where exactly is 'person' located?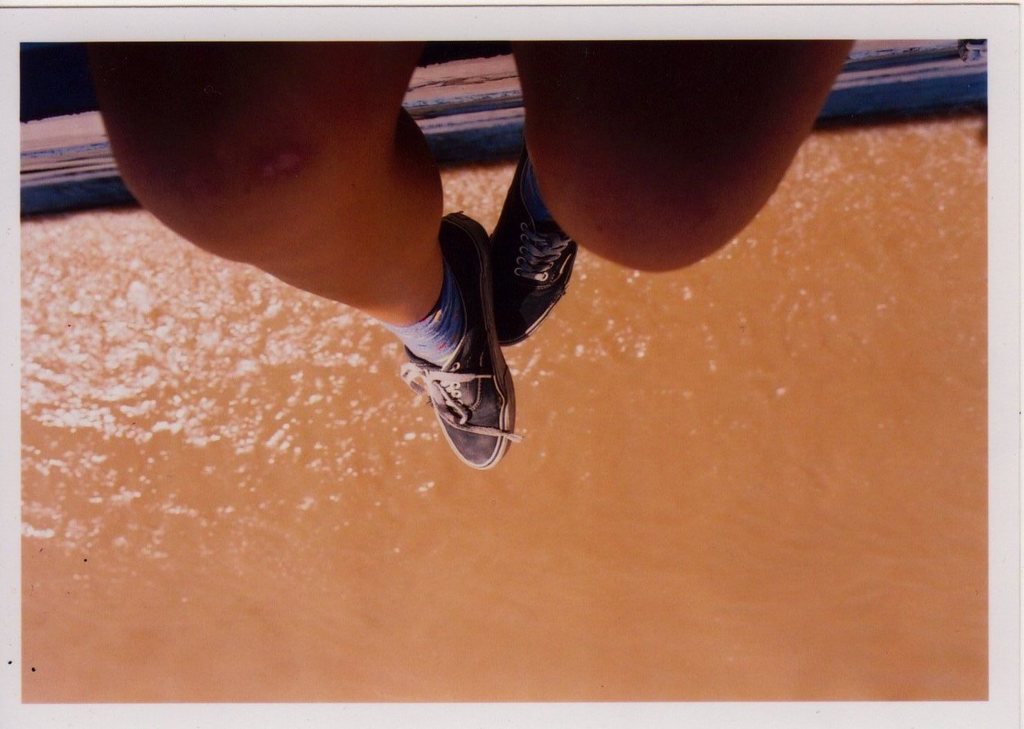
Its bounding box is bbox=(77, 29, 861, 472).
